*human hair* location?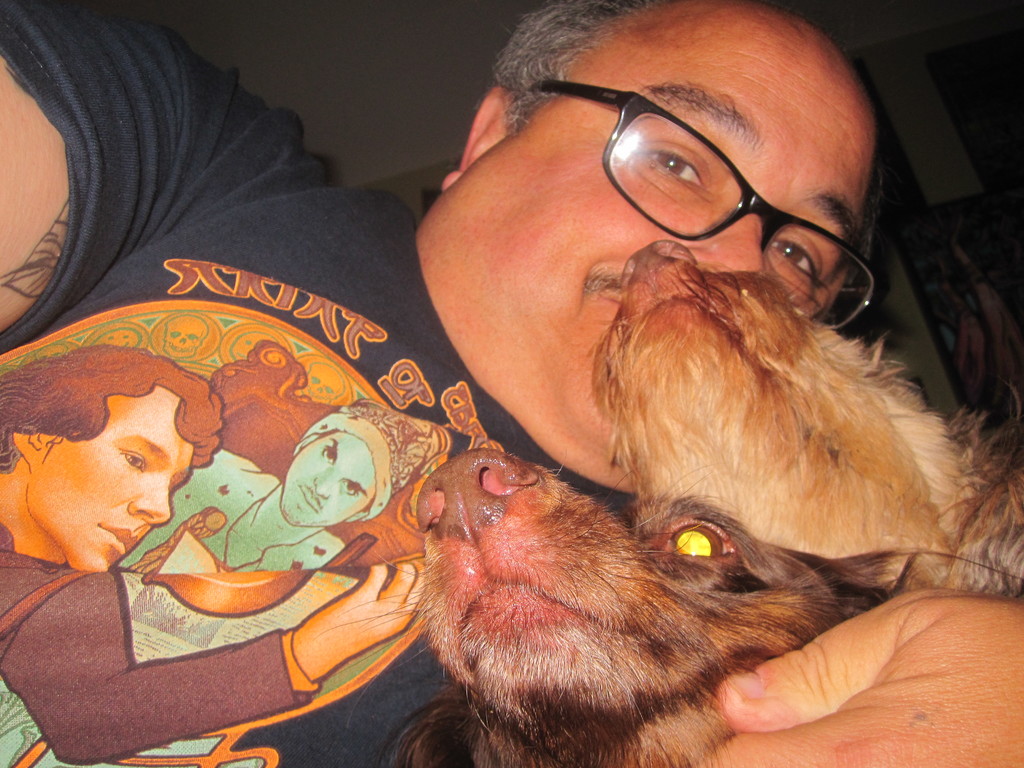
[472, 6, 905, 365]
